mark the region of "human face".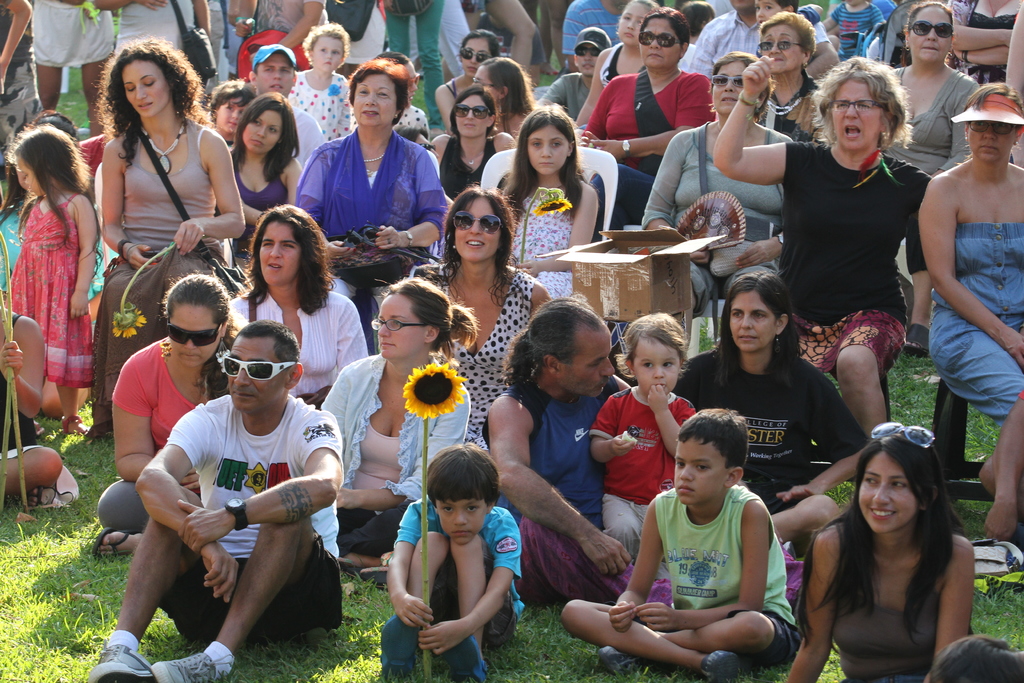
Region: box(259, 222, 300, 283).
